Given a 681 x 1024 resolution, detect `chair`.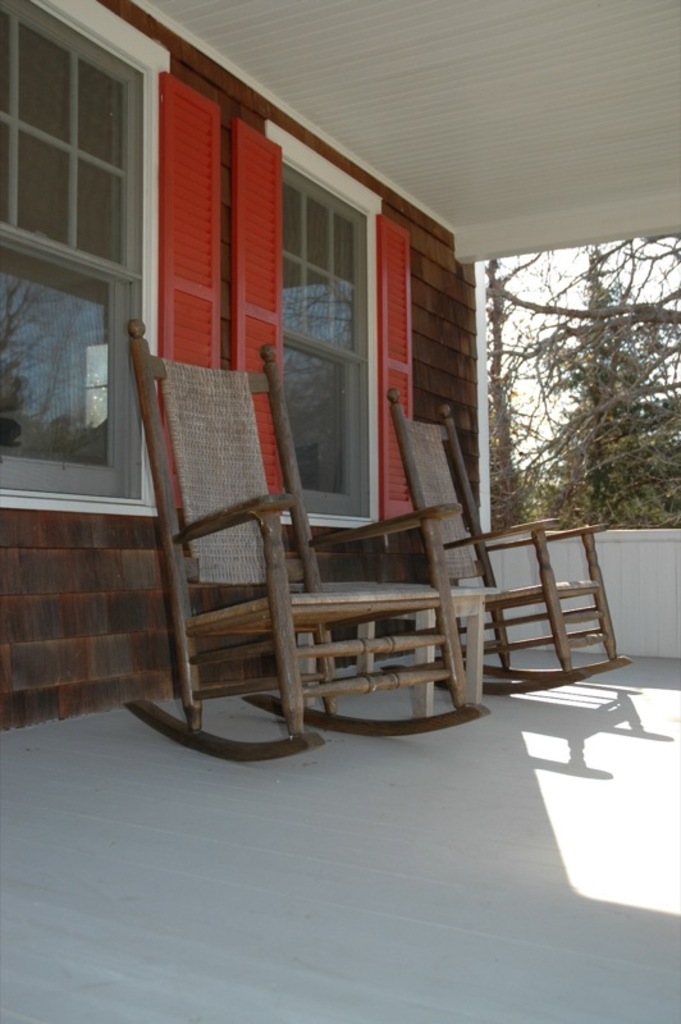
120/294/508/772.
